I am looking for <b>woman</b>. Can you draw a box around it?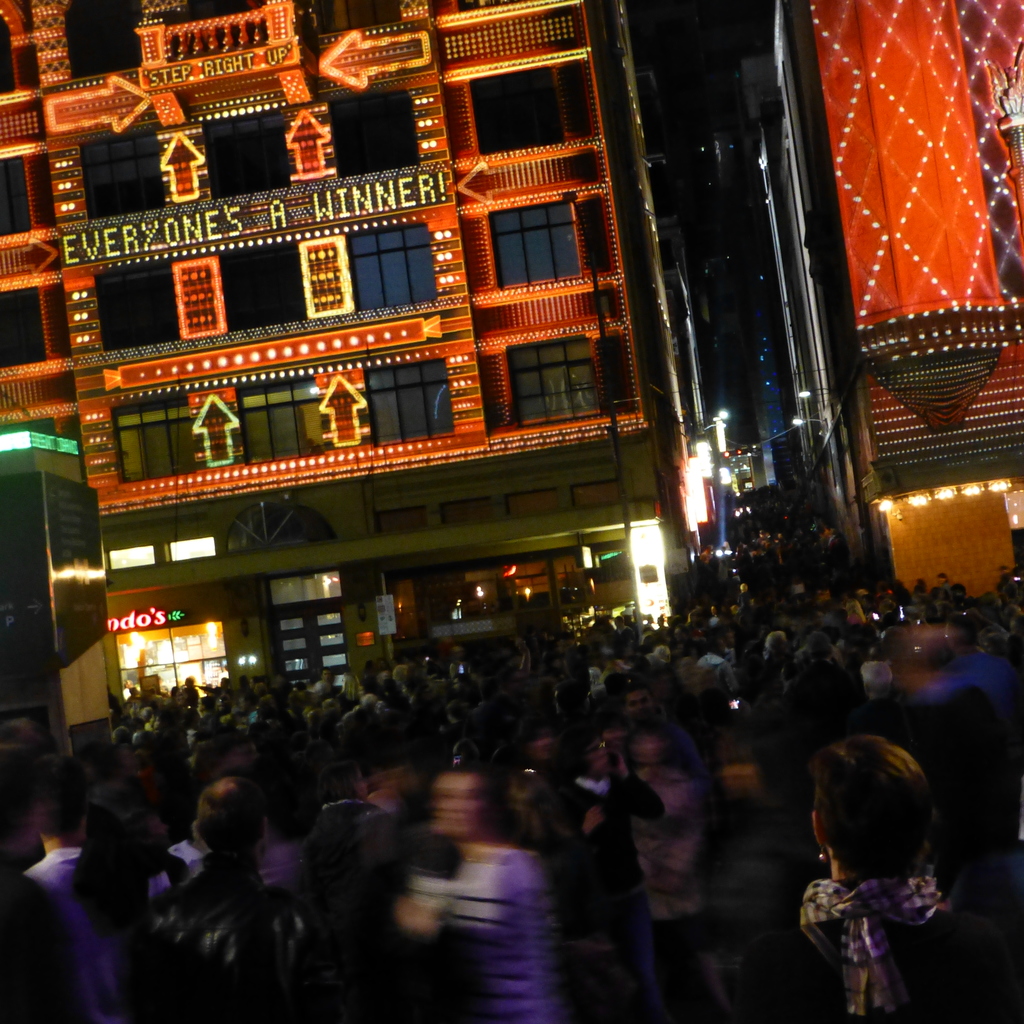
Sure, the bounding box is {"x1": 757, "y1": 705, "x2": 959, "y2": 991}.
